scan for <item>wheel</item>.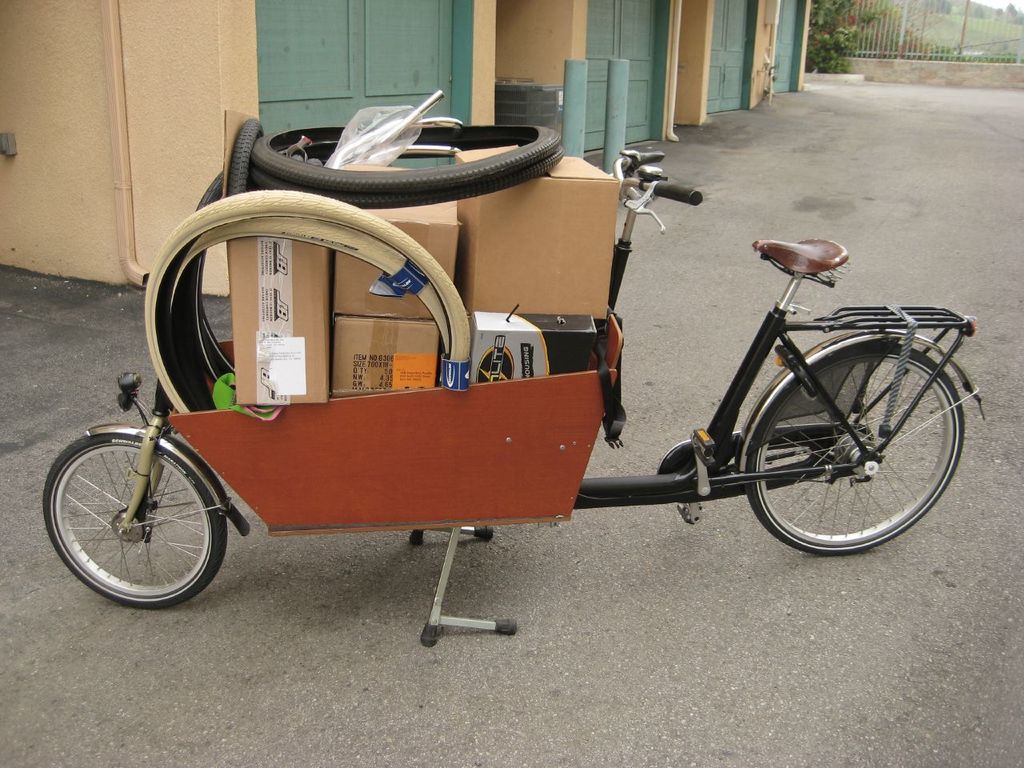
Scan result: pyautogui.locateOnScreen(748, 341, 965, 558).
